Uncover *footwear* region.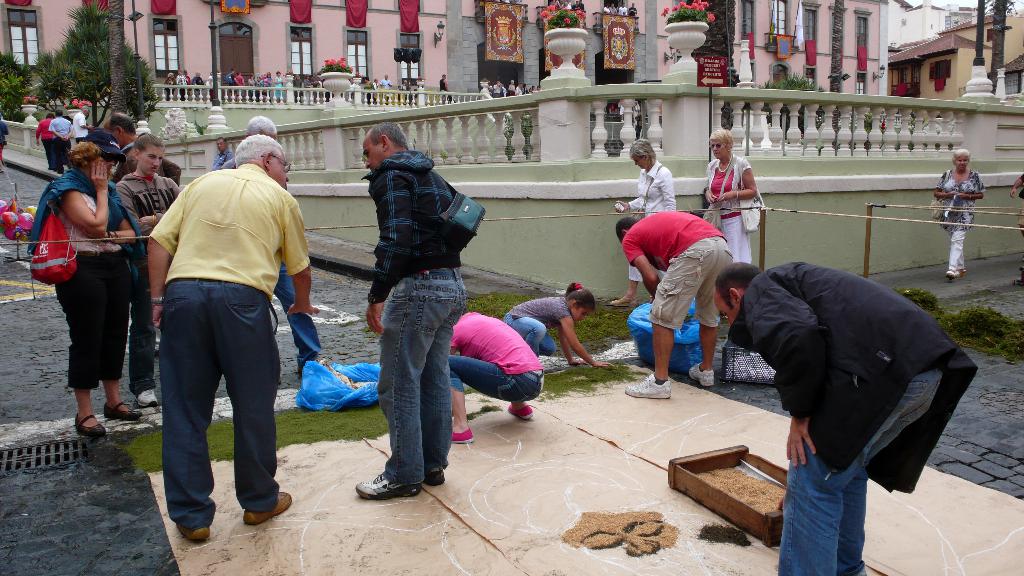
Uncovered: l=943, t=266, r=956, b=289.
